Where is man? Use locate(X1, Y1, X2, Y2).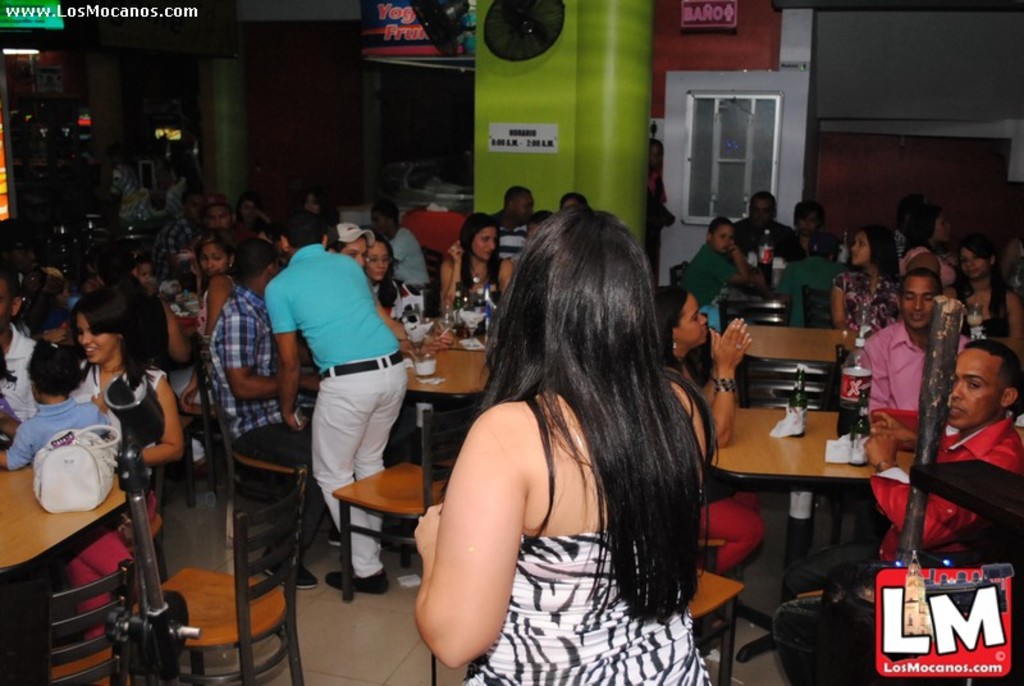
locate(256, 212, 419, 576).
